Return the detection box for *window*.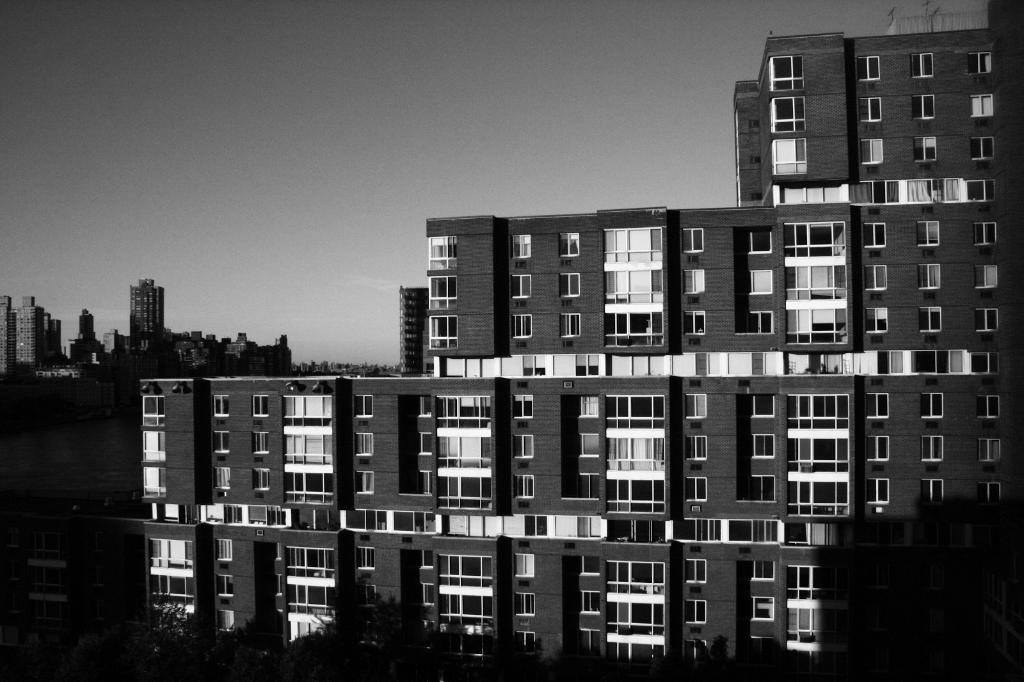
bbox(216, 540, 232, 559).
